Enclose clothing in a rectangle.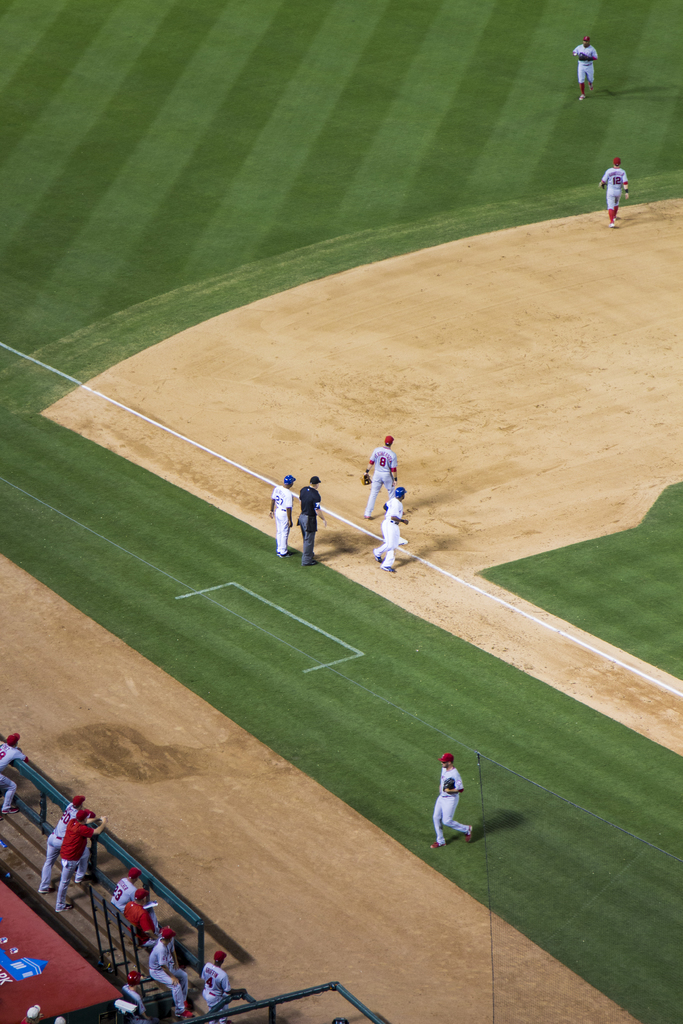
572/45/597/101.
